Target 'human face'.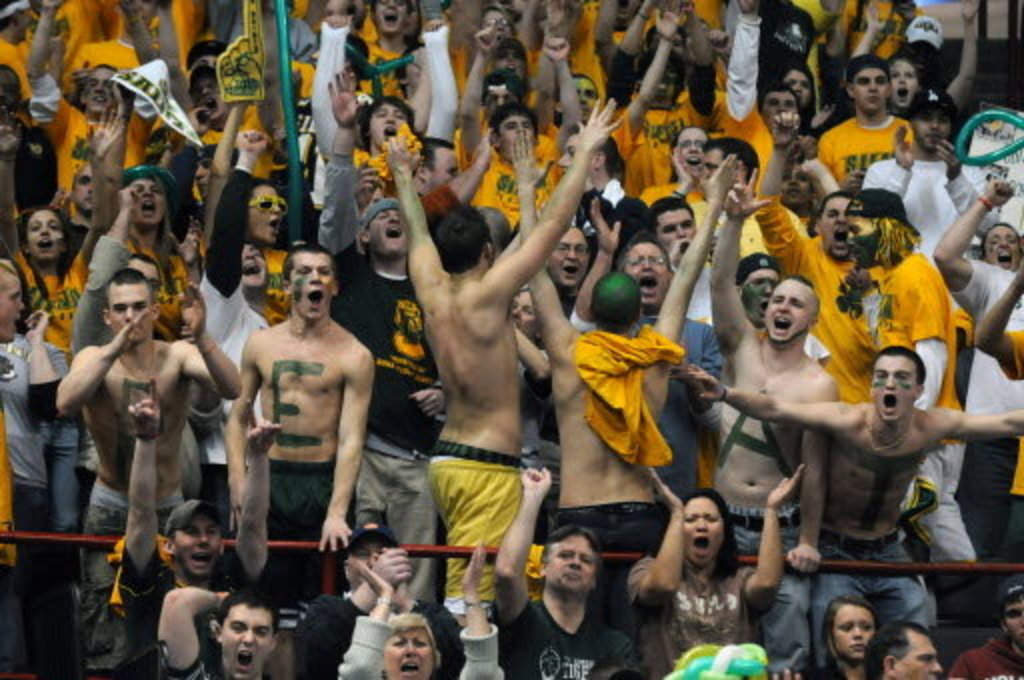
Target region: pyautogui.locateOnScreen(686, 498, 726, 558).
